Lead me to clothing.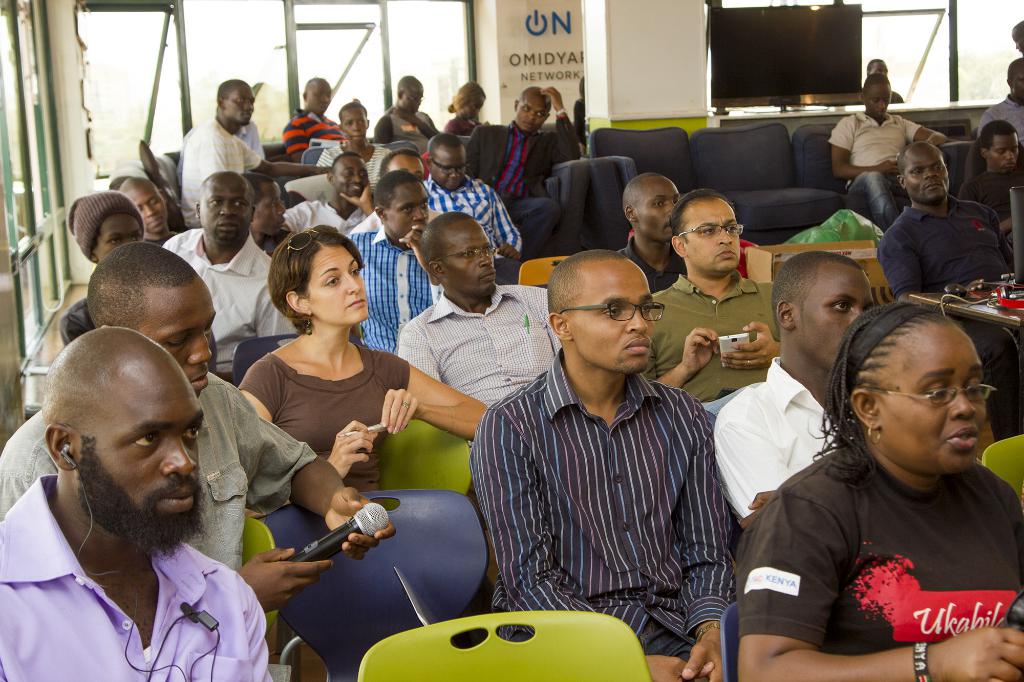
Lead to (x1=705, y1=355, x2=832, y2=525).
